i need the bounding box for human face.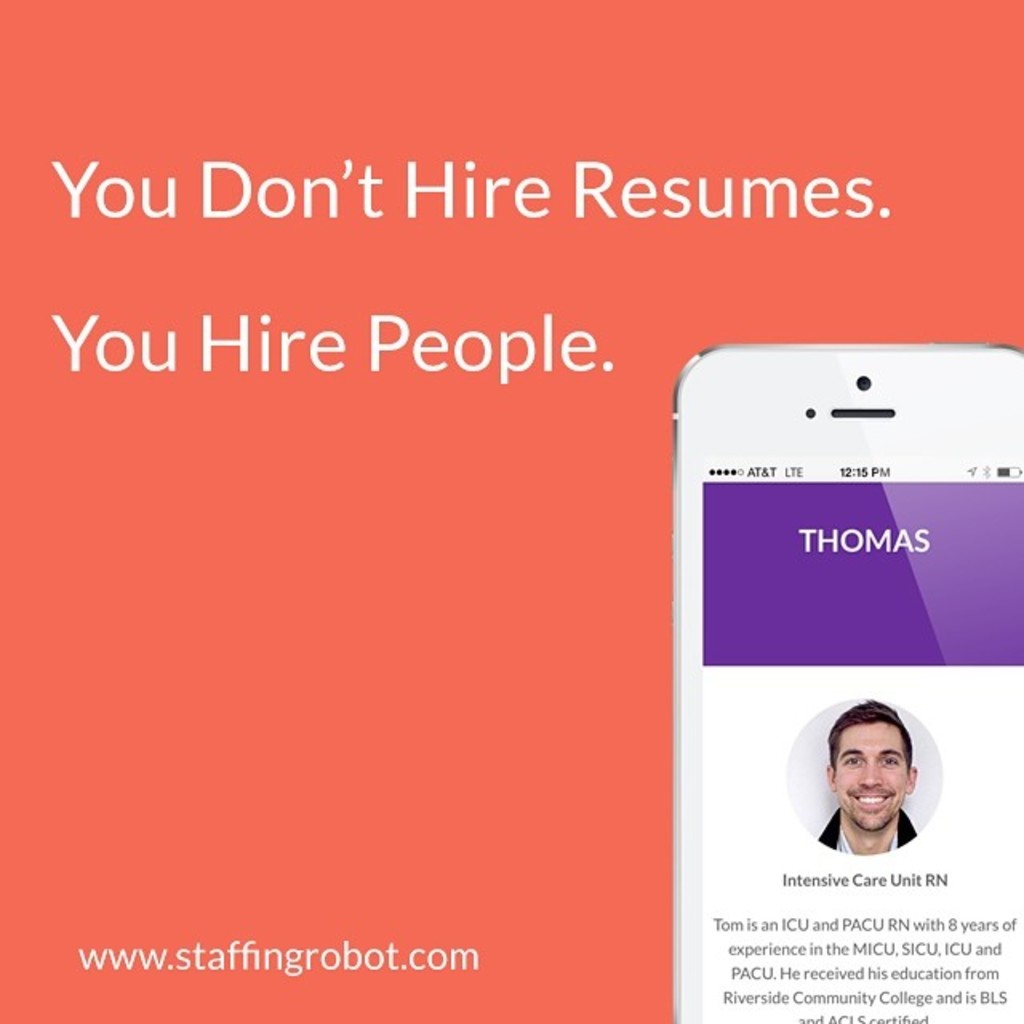
Here it is: {"x1": 834, "y1": 723, "x2": 907, "y2": 830}.
